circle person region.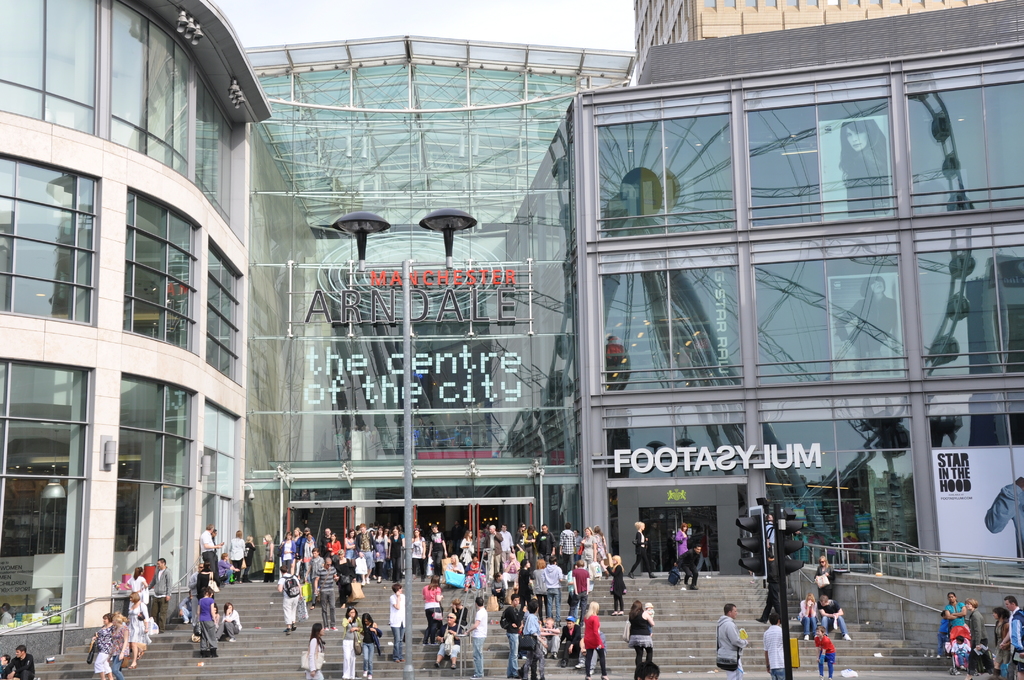
Region: l=460, t=595, r=490, b=677.
